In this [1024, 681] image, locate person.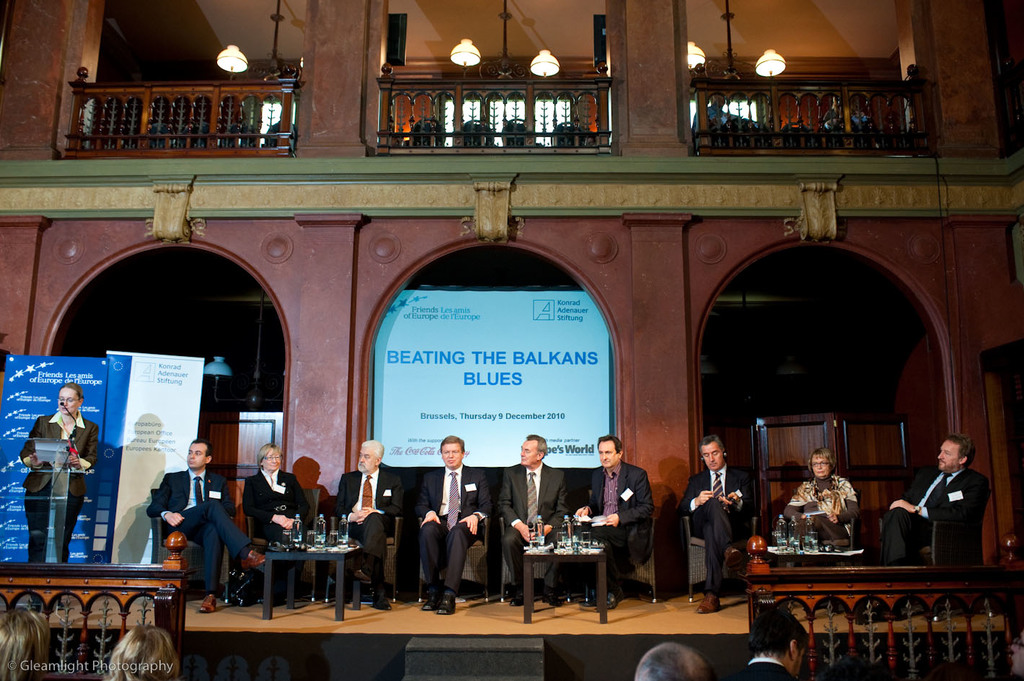
Bounding box: (x1=720, y1=609, x2=809, y2=680).
